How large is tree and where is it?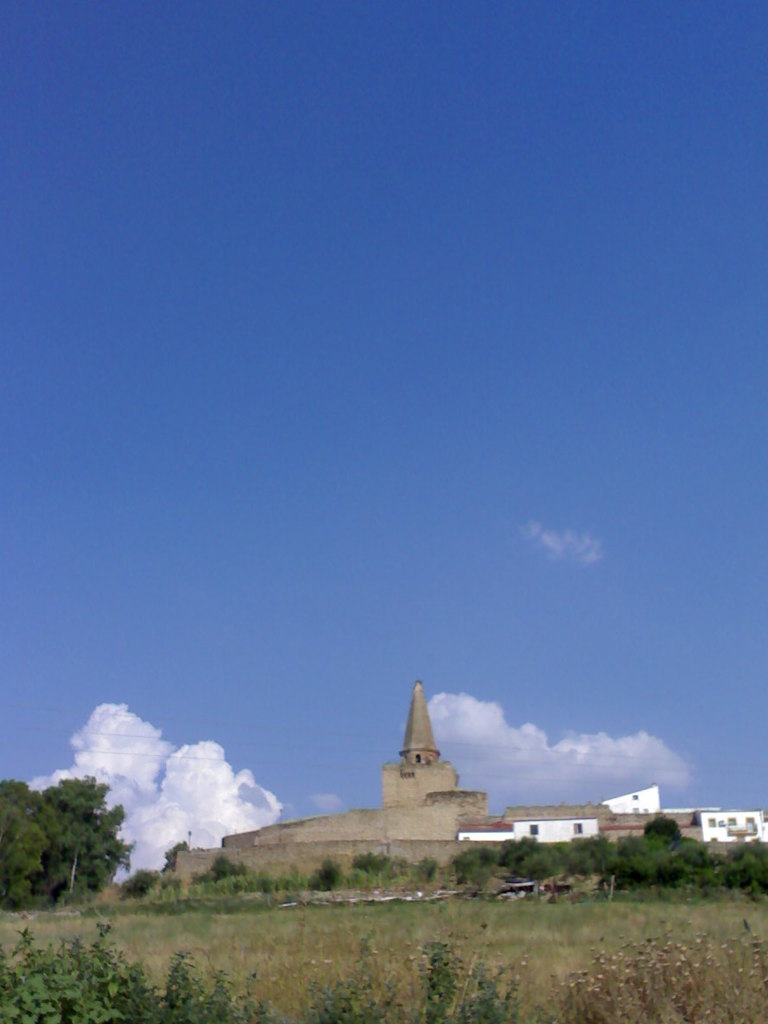
Bounding box: {"left": 634, "top": 818, "right": 687, "bottom": 847}.
